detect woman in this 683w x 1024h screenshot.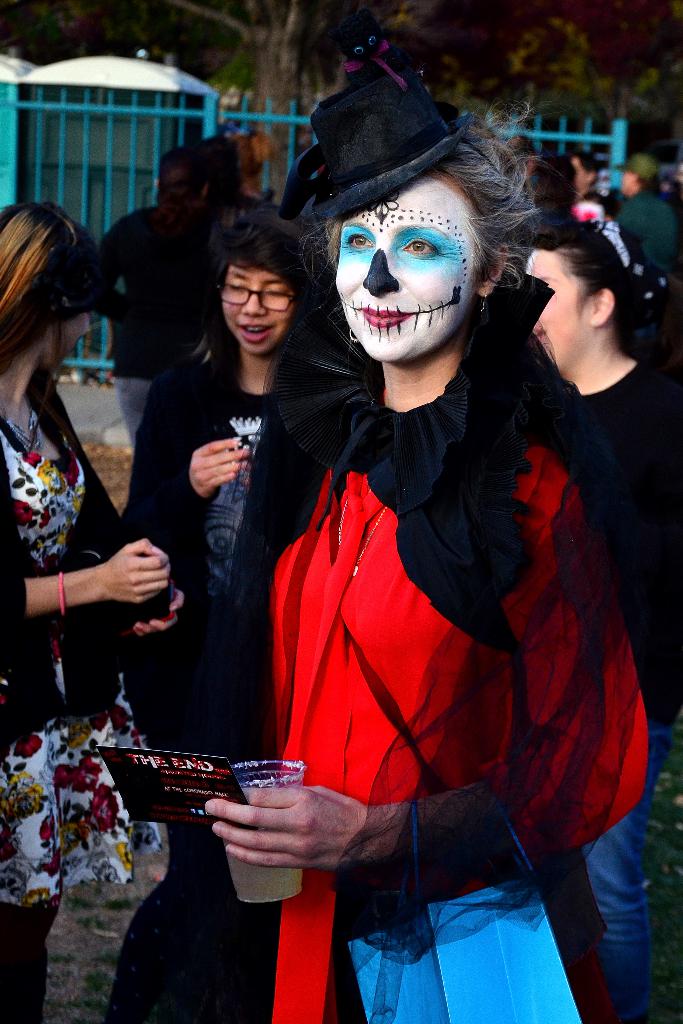
Detection: (100,207,363,1021).
